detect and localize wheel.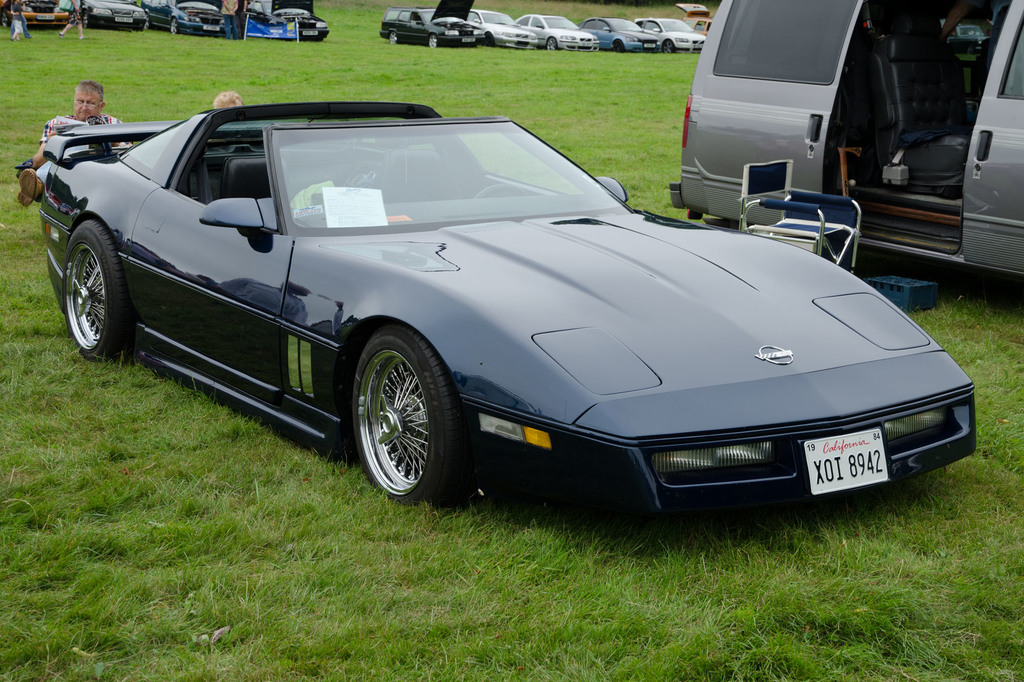
Localized at crop(426, 35, 438, 49).
